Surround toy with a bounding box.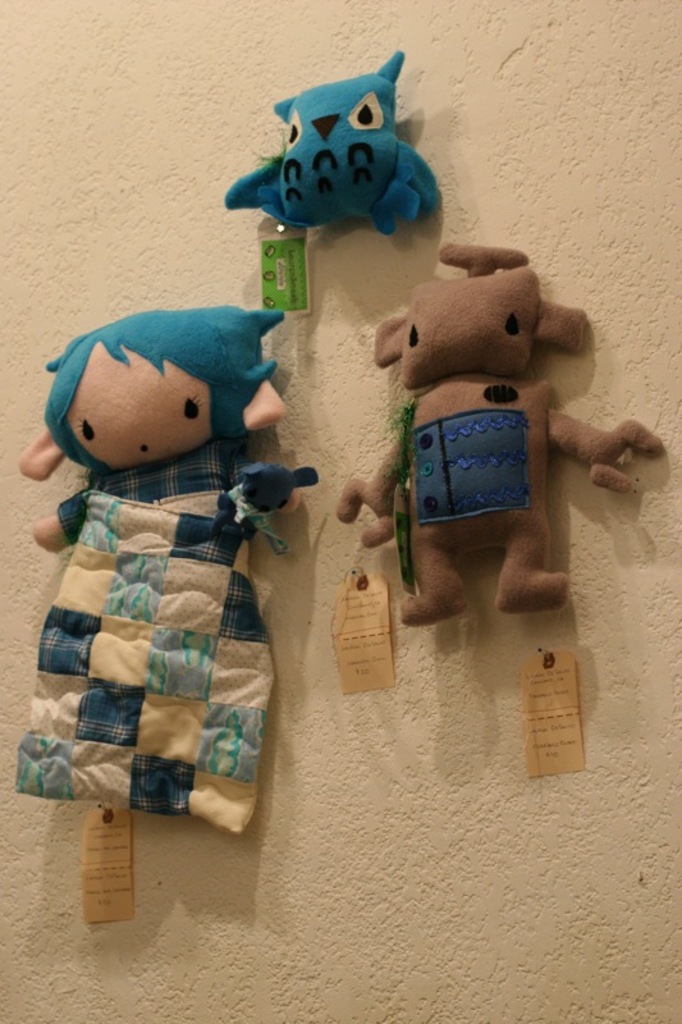
15/305/301/580.
